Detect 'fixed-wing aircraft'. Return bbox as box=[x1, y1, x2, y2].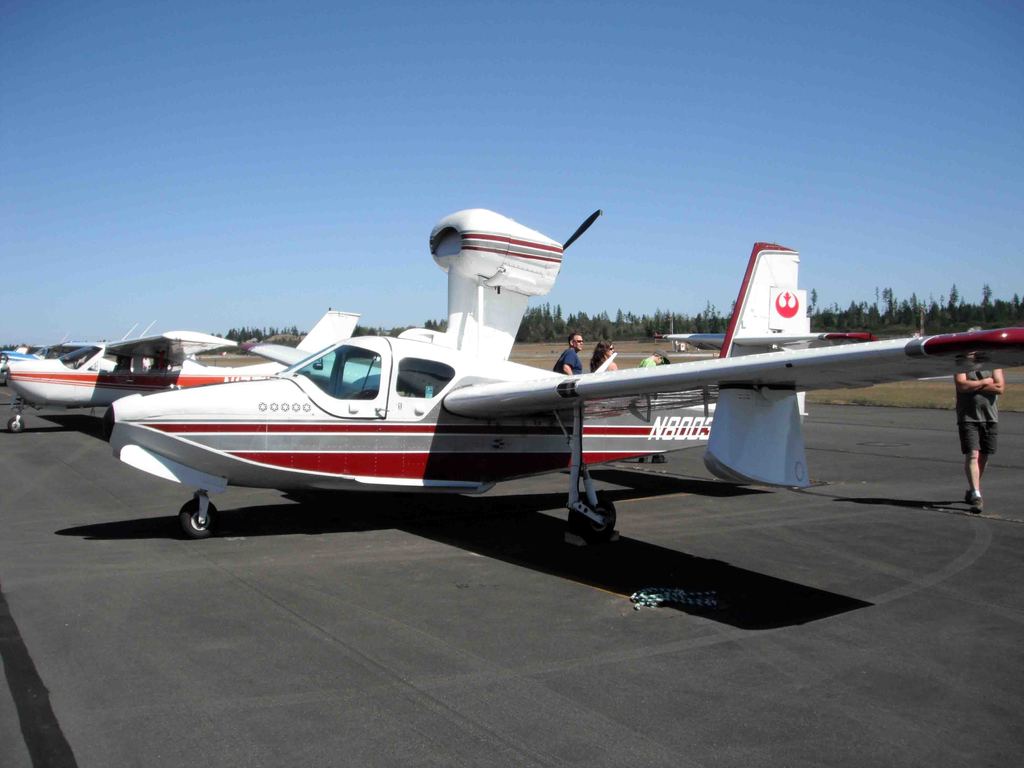
box=[0, 306, 364, 435].
